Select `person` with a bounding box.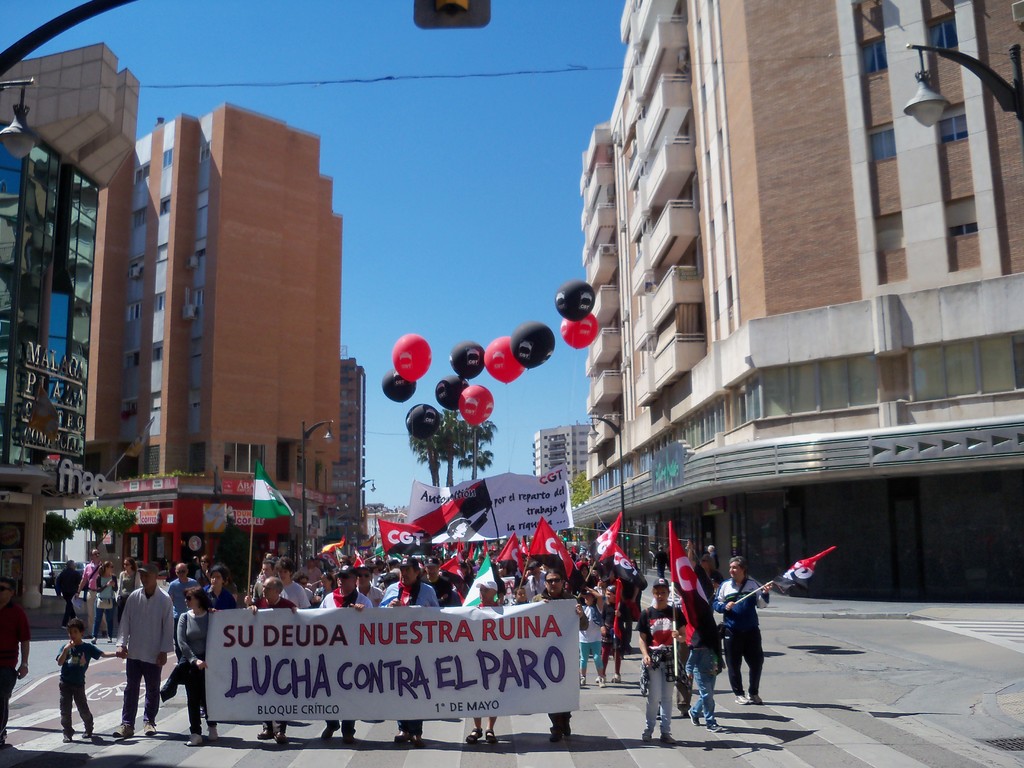
crop(652, 542, 671, 575).
